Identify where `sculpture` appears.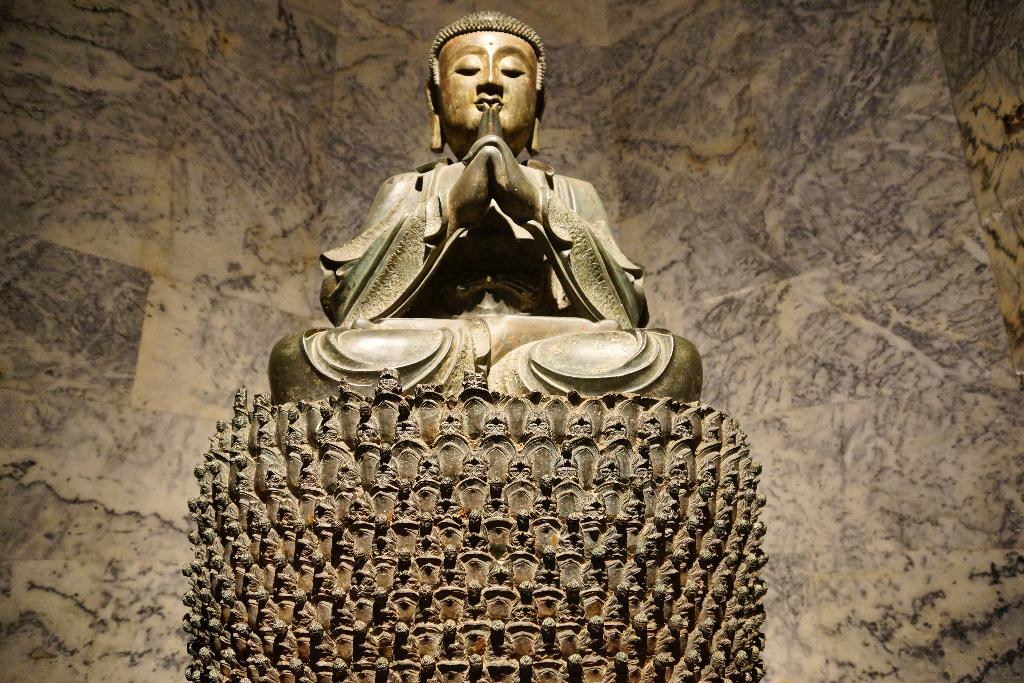
Appears at bbox=[192, 502, 216, 531].
